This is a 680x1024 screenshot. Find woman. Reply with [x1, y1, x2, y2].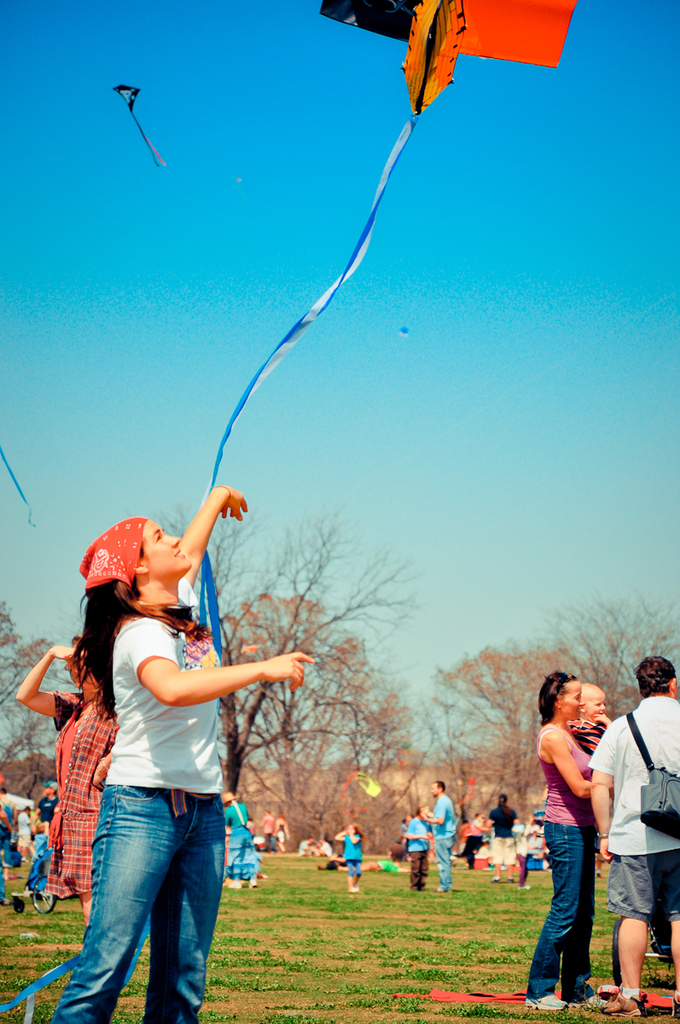
[0, 768, 25, 909].
